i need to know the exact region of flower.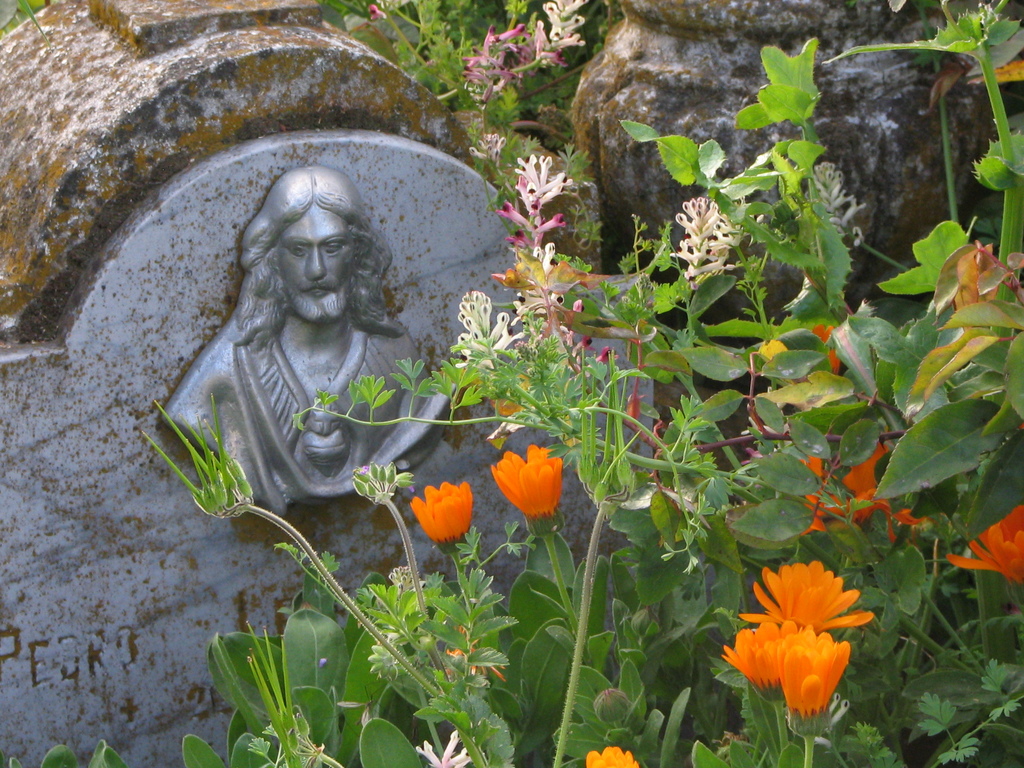
Region: rect(947, 506, 1023, 579).
